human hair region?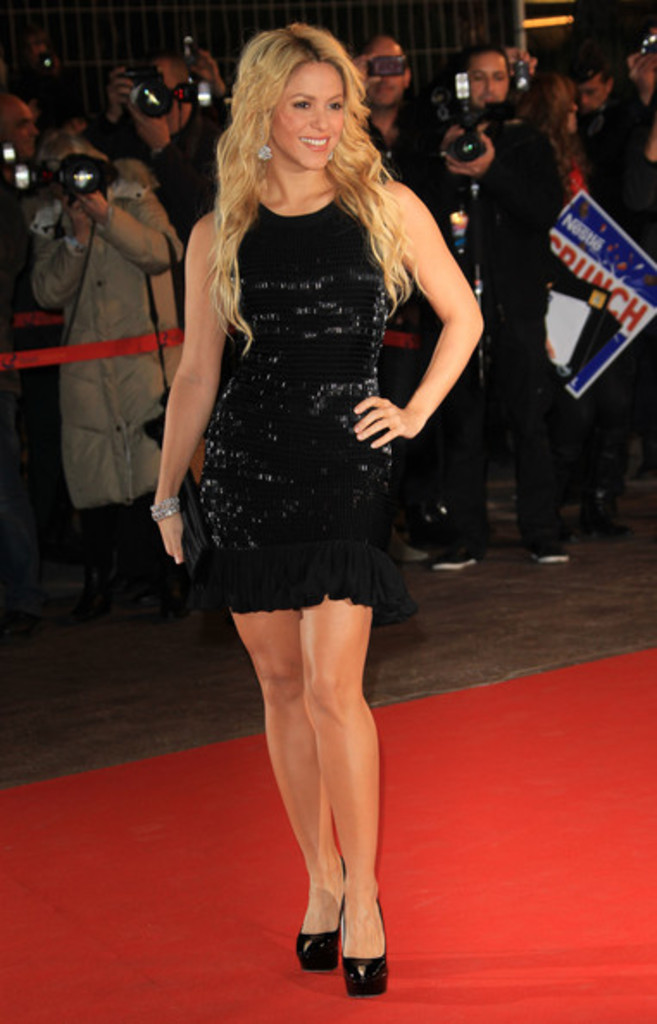
crop(519, 69, 585, 179)
